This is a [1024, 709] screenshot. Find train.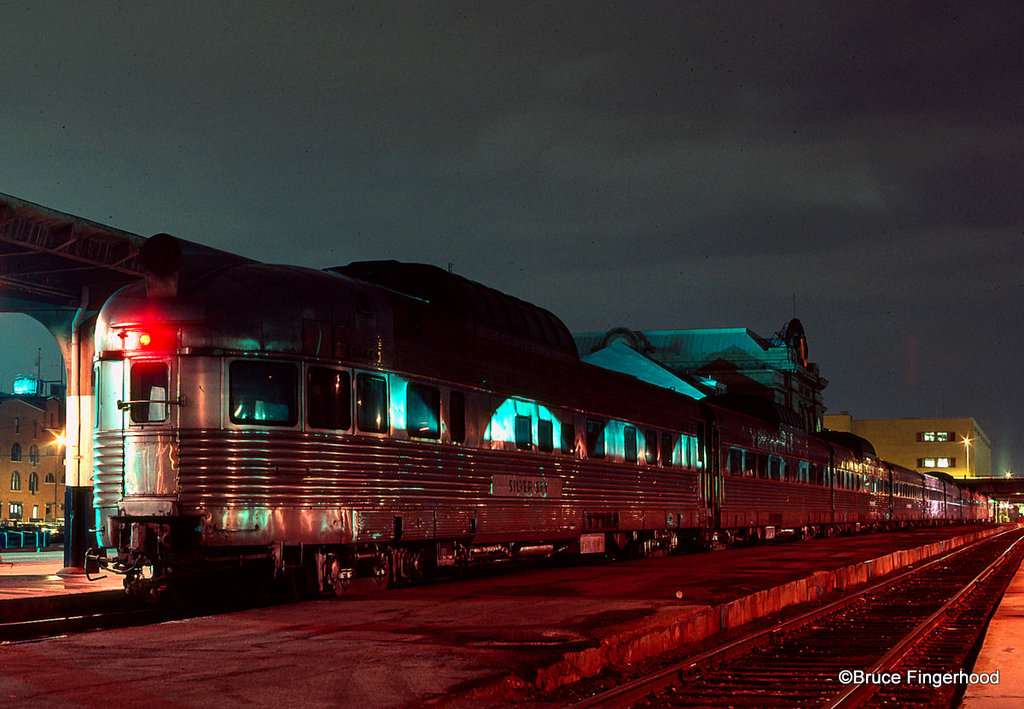
Bounding box: 82/230/1009/614.
